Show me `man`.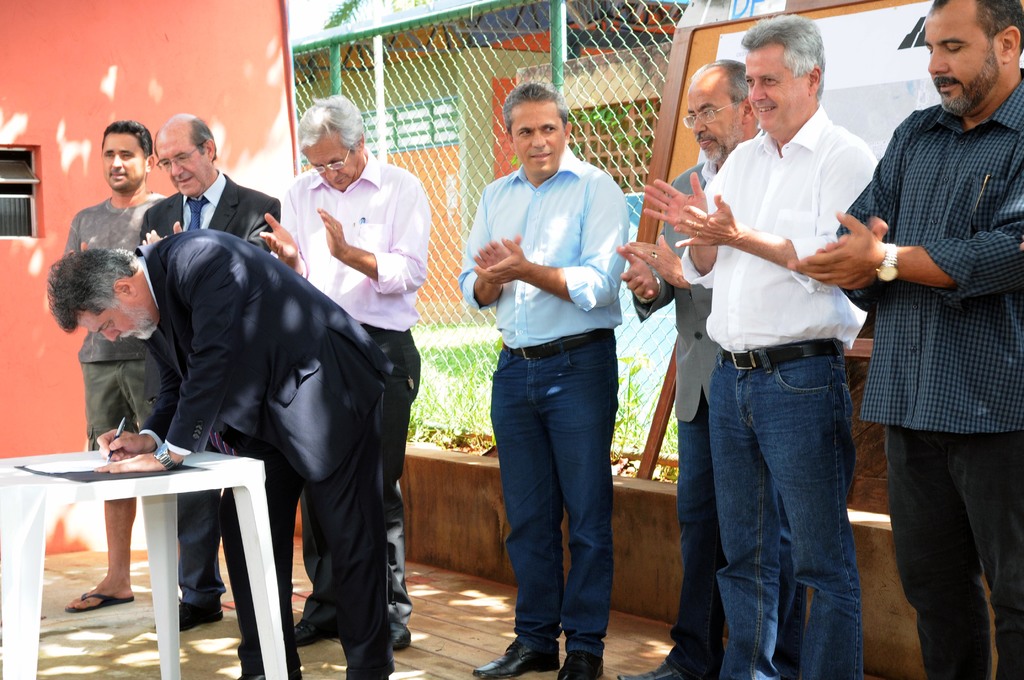
`man` is here: {"left": 140, "top": 109, "right": 270, "bottom": 239}.
